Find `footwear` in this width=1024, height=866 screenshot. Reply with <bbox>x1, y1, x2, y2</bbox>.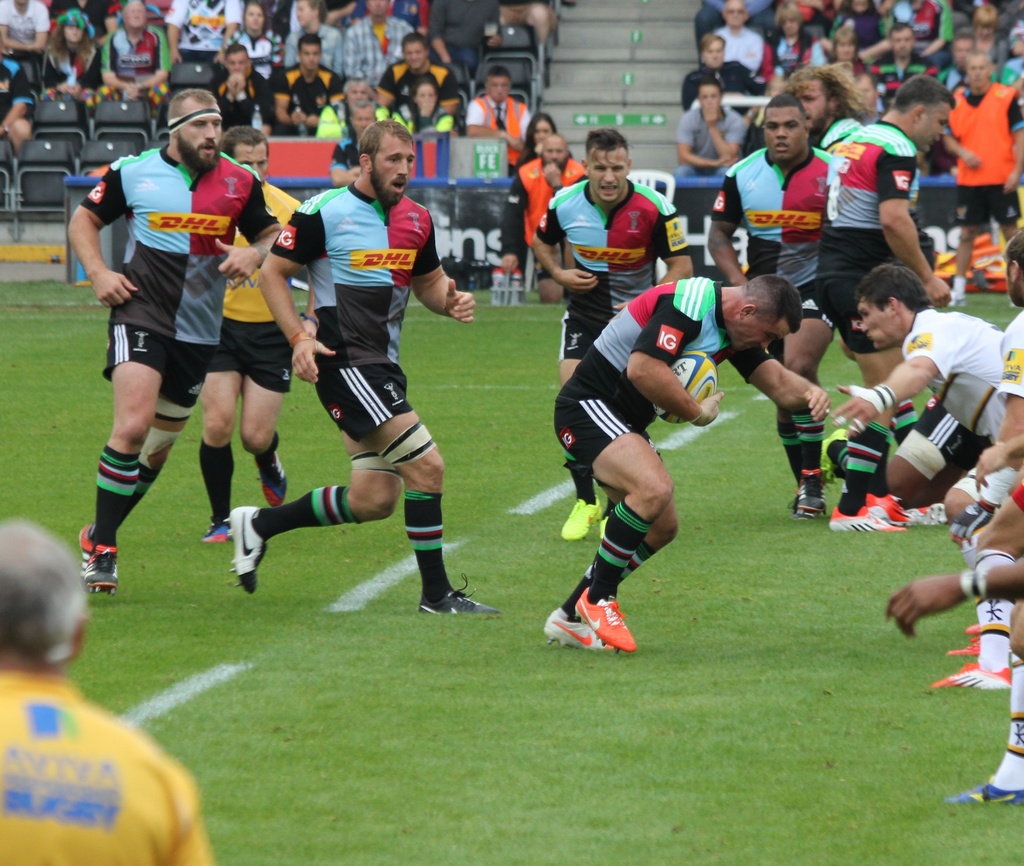
<bbox>948, 775, 1023, 810</bbox>.
